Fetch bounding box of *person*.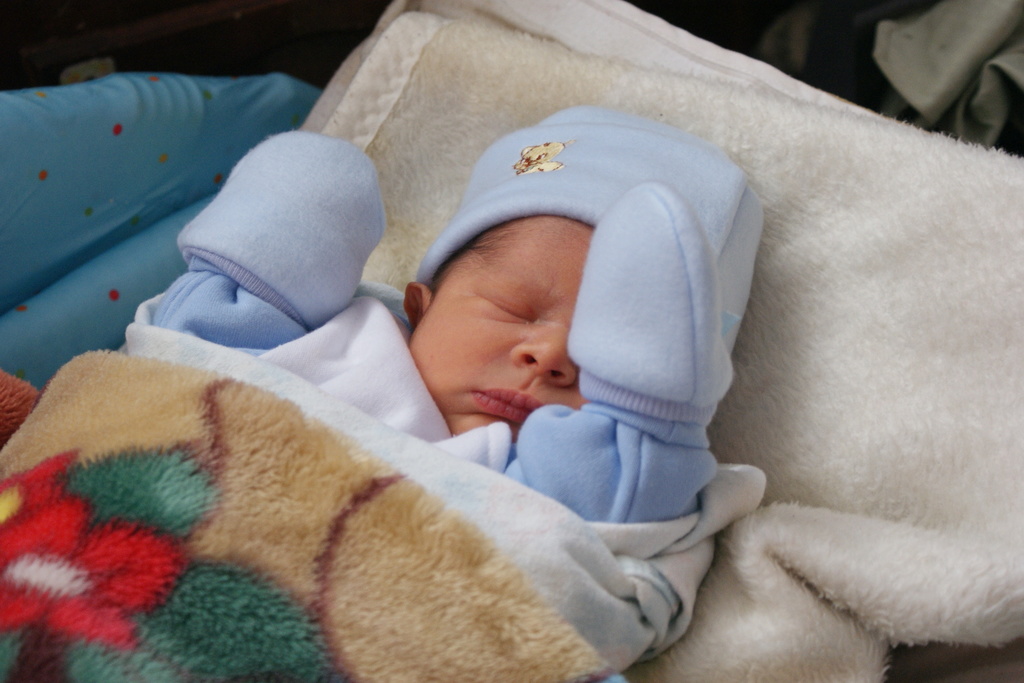
Bbox: box=[152, 104, 766, 519].
